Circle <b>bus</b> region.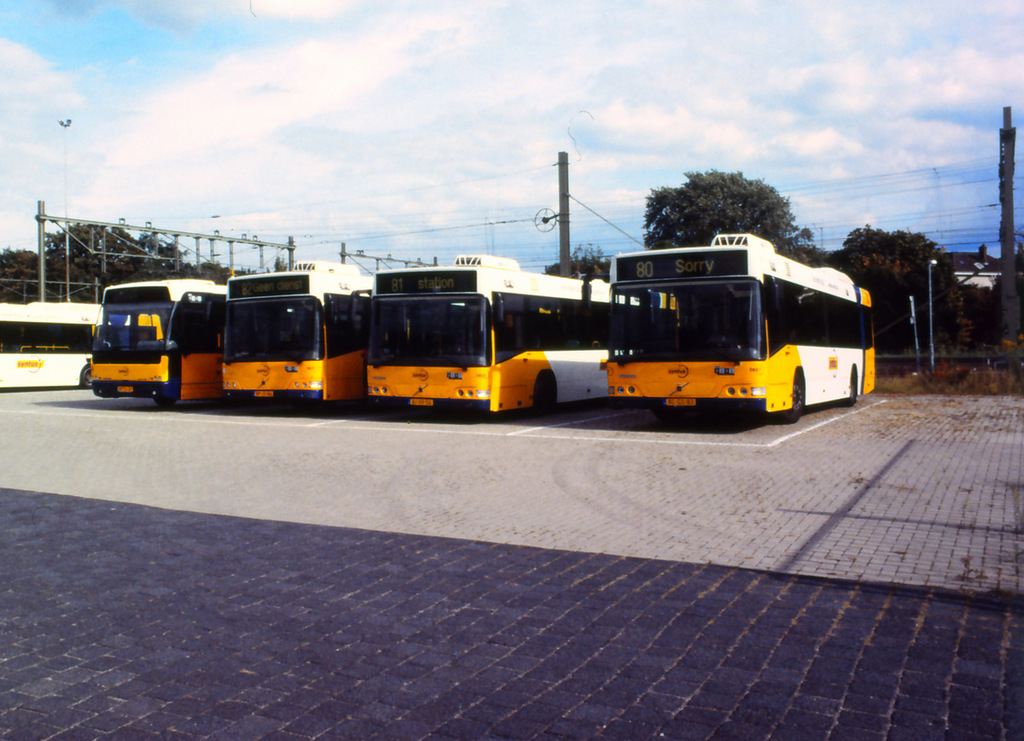
Region: box=[0, 301, 104, 388].
